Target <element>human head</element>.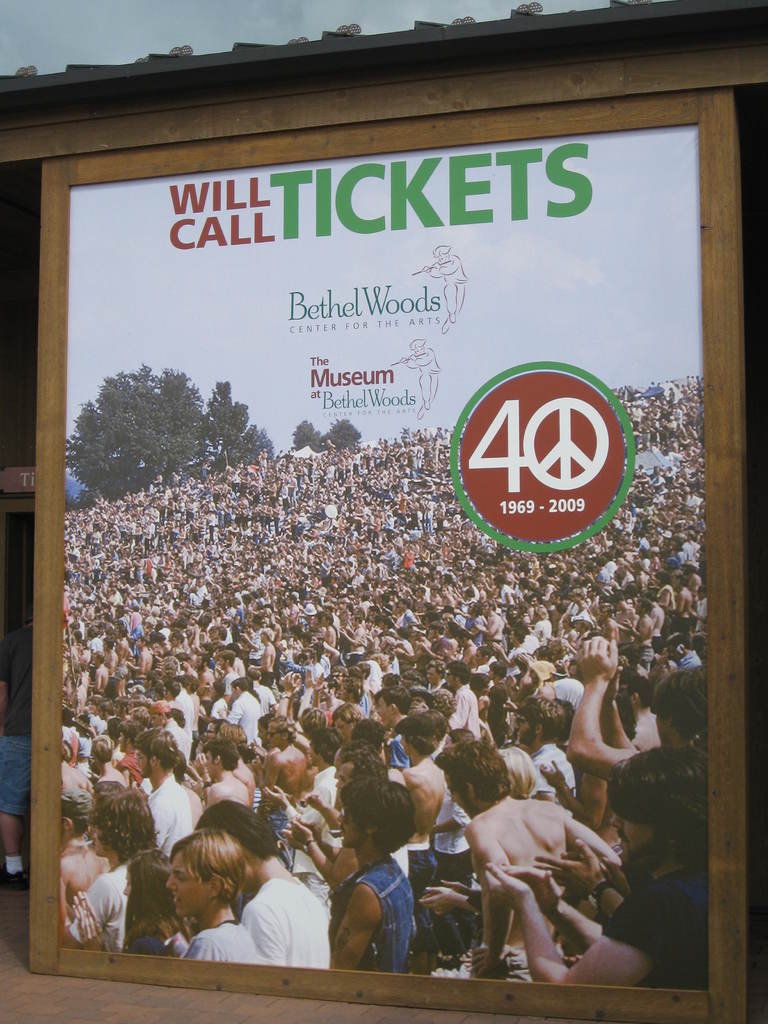
Target region: bbox=[145, 704, 170, 728].
